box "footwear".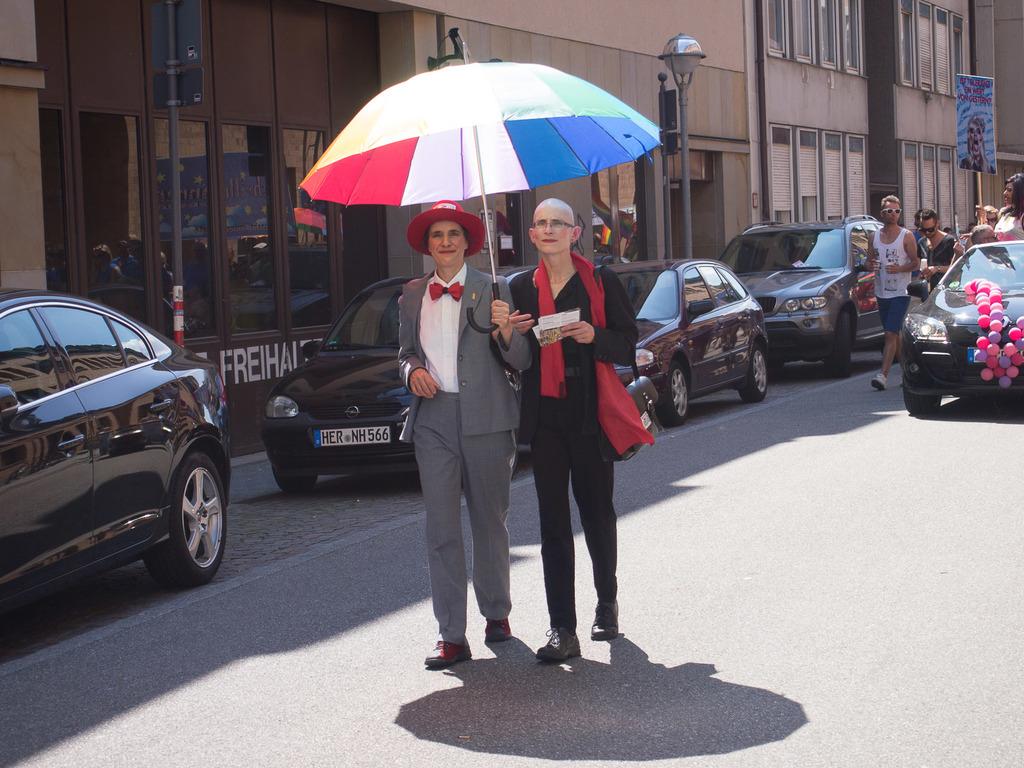
(425, 638, 471, 668).
